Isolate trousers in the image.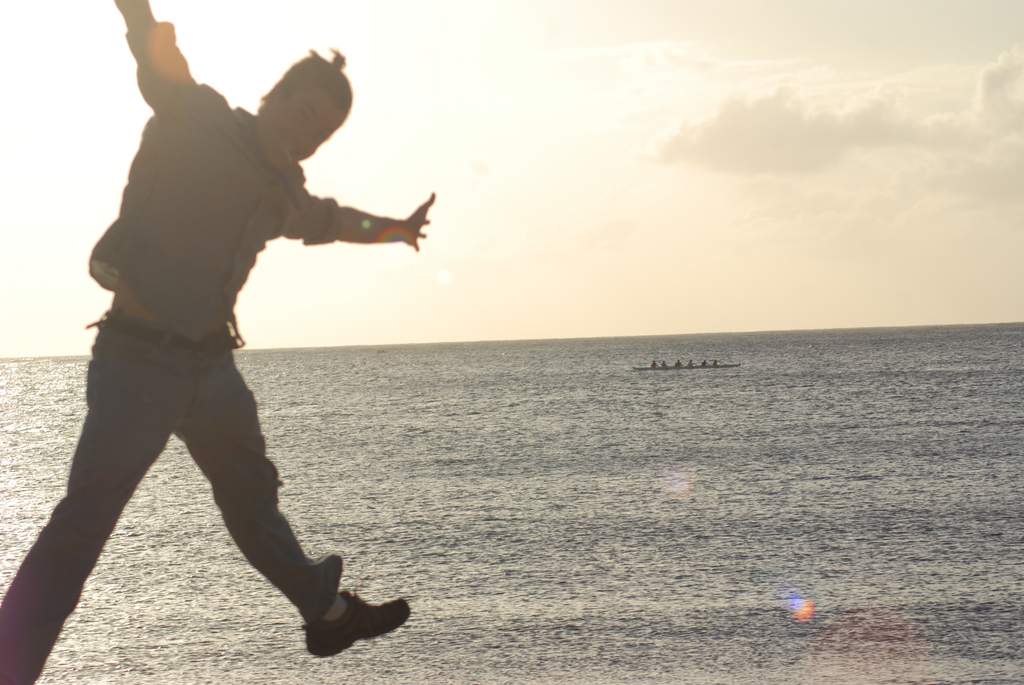
Isolated region: bbox(46, 311, 369, 632).
